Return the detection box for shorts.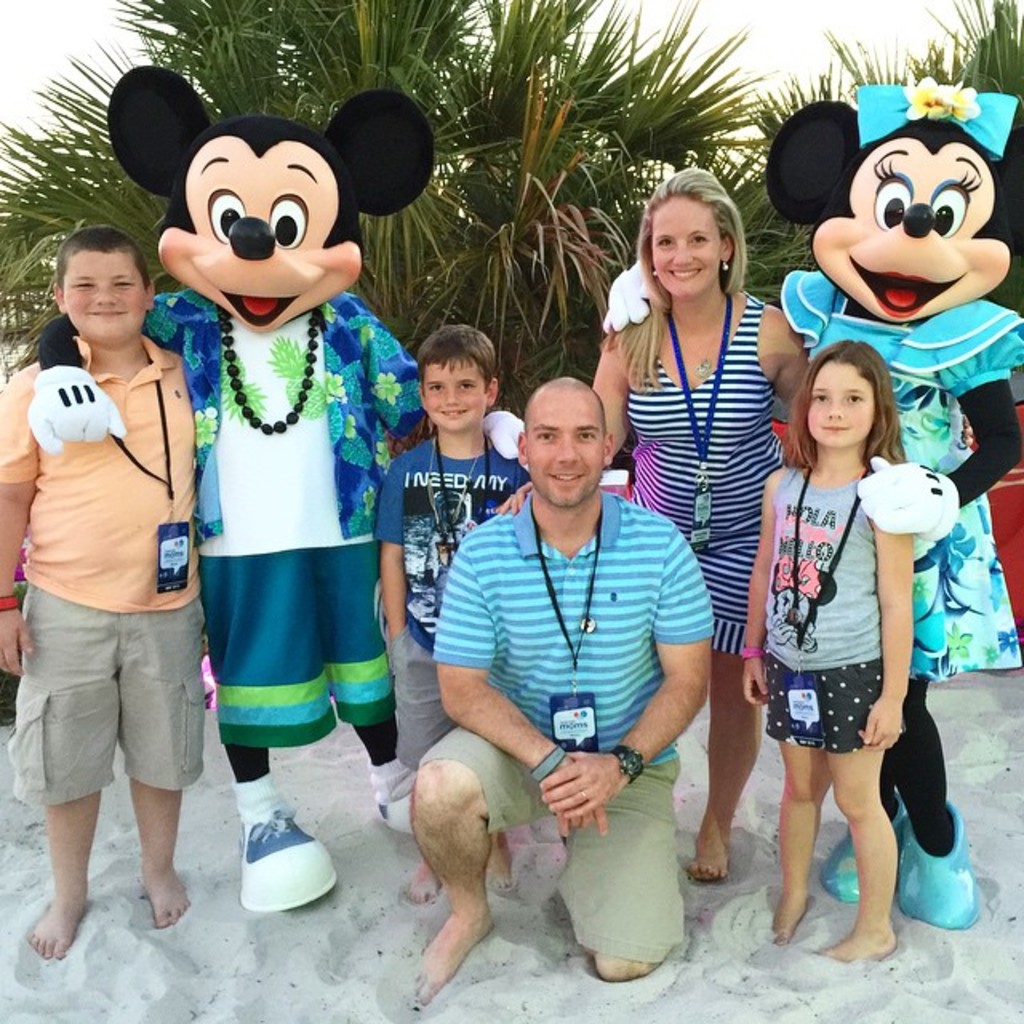
[x1=390, y1=637, x2=459, y2=766].
